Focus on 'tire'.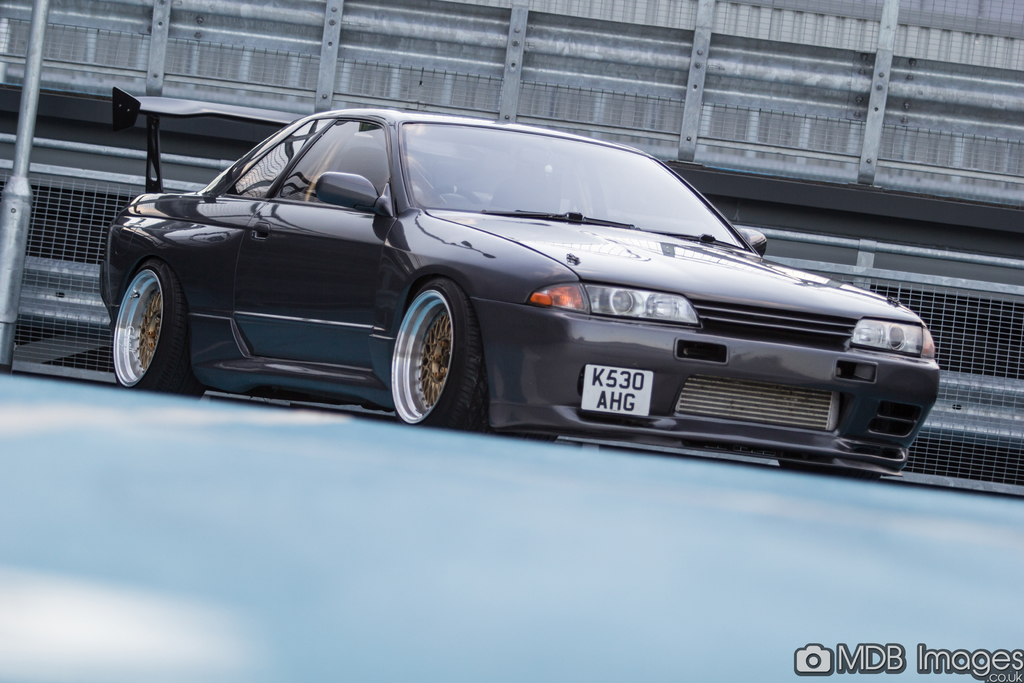
Focused at bbox(117, 264, 209, 398).
